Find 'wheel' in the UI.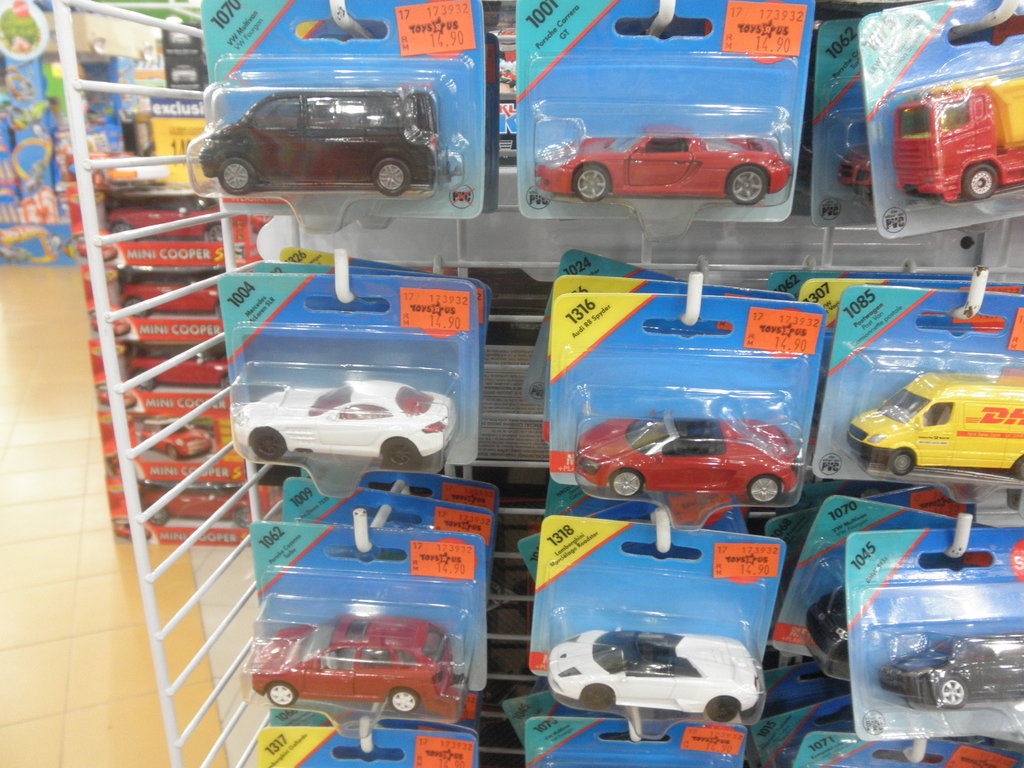
UI element at bbox=(705, 697, 739, 721).
